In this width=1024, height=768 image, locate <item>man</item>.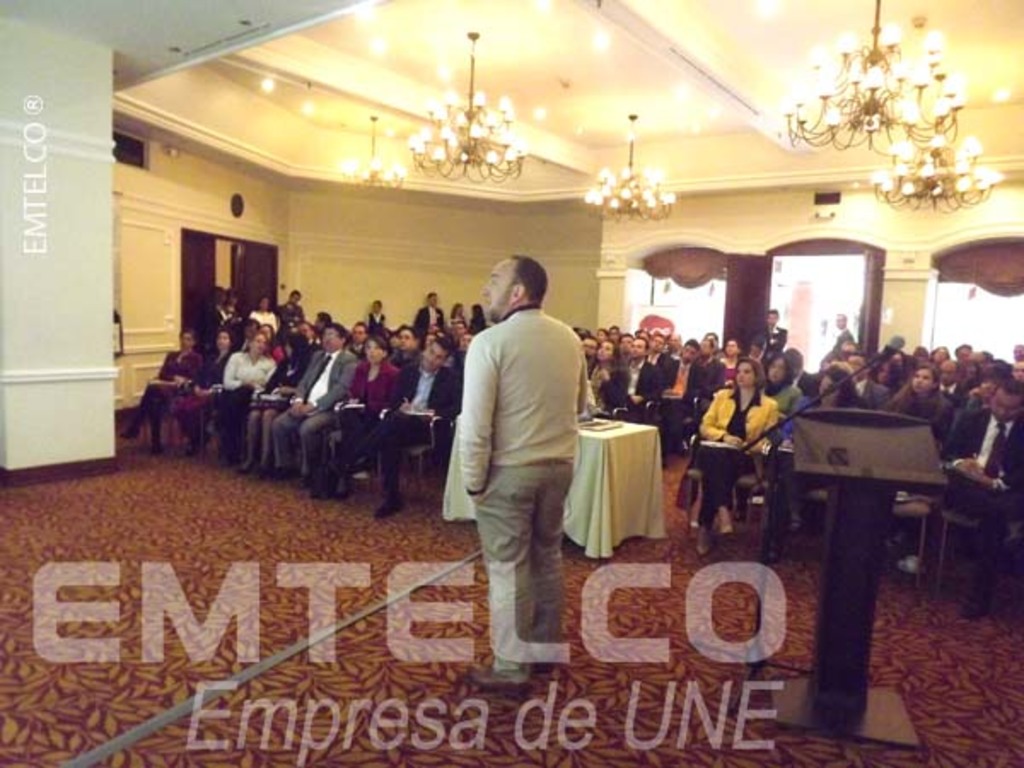
Bounding box: x1=748 y1=304 x2=790 y2=362.
